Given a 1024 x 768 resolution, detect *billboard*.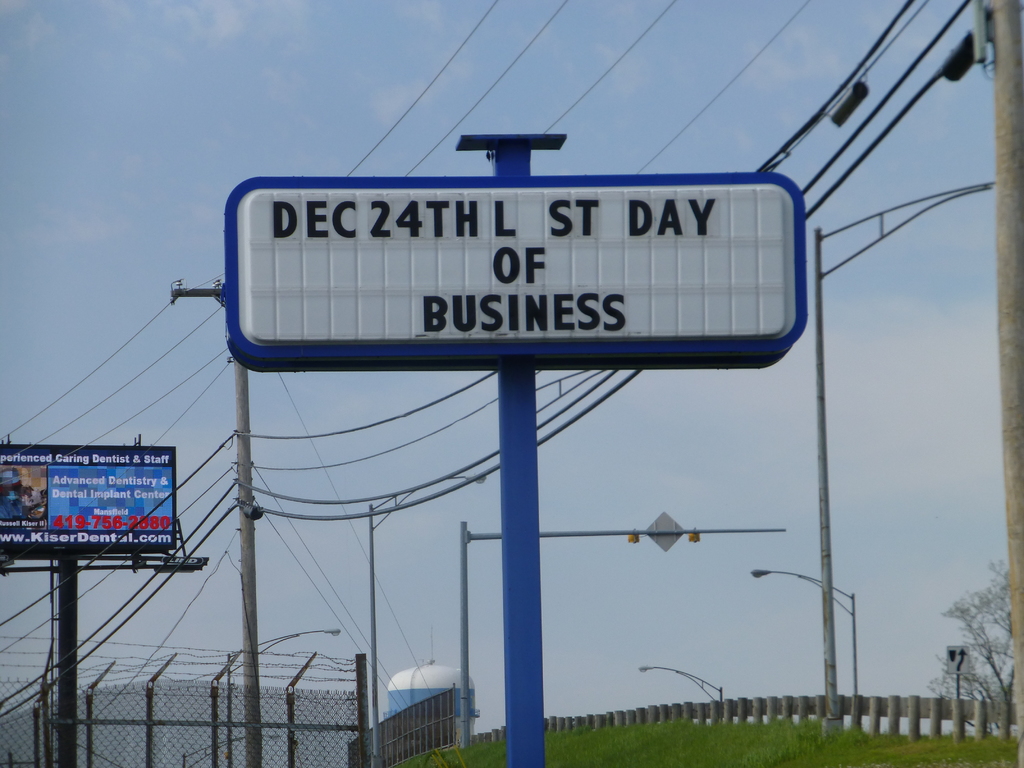
(0,445,177,554).
